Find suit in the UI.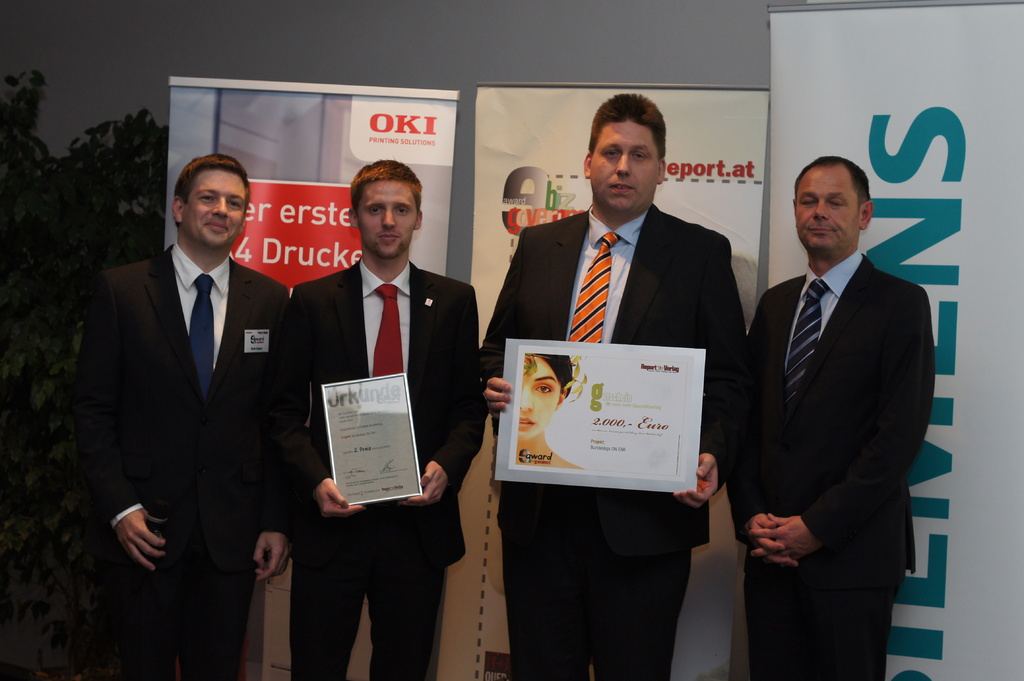
UI element at region(723, 141, 938, 668).
